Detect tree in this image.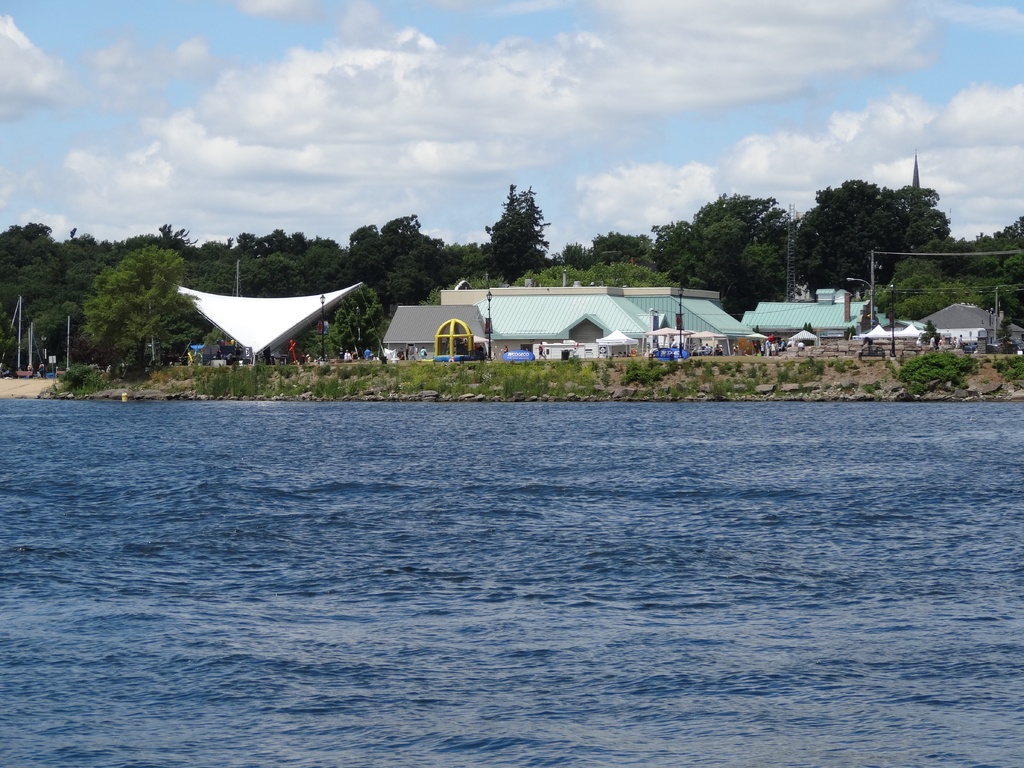
Detection: (382, 242, 449, 320).
